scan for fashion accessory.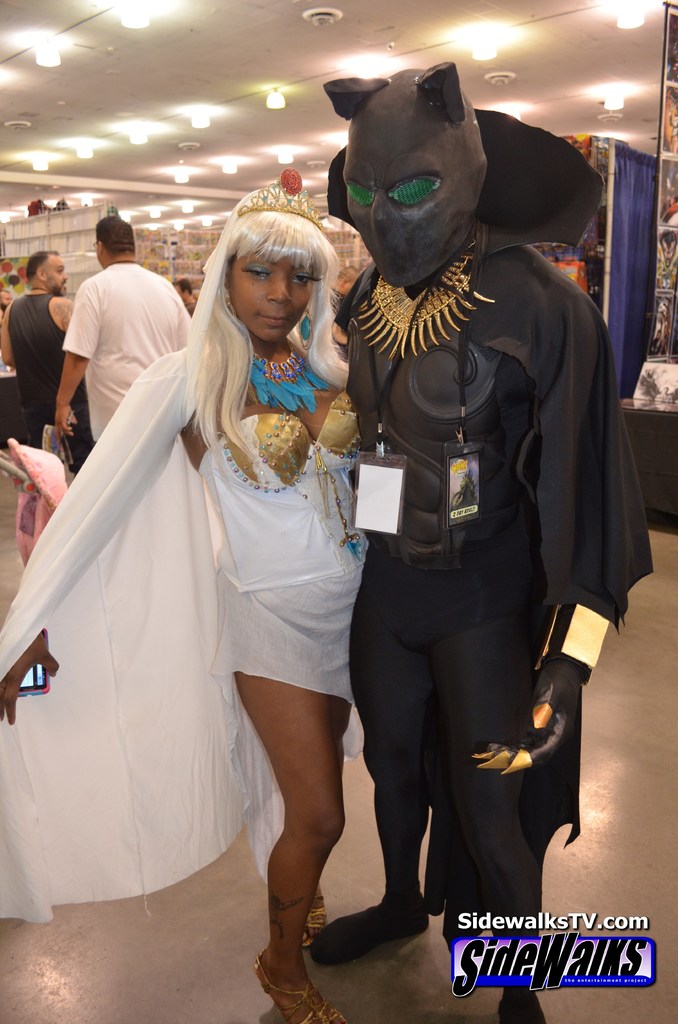
Scan result: 309 896 321 941.
